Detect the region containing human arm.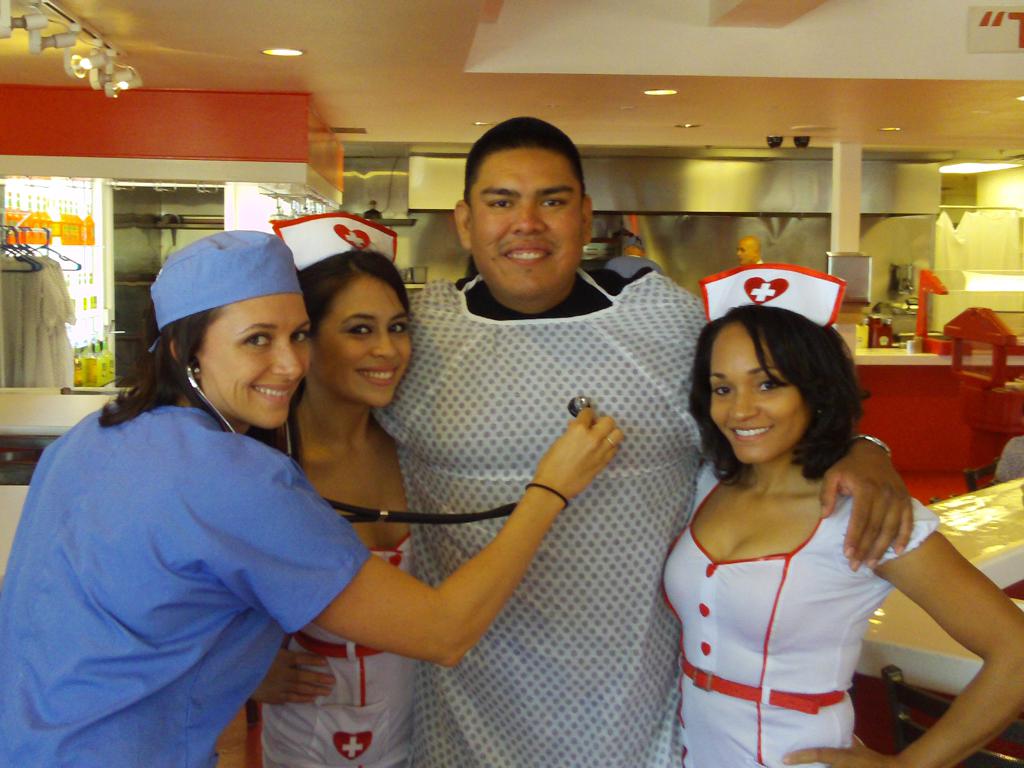
(left=305, top=402, right=625, bottom=673).
